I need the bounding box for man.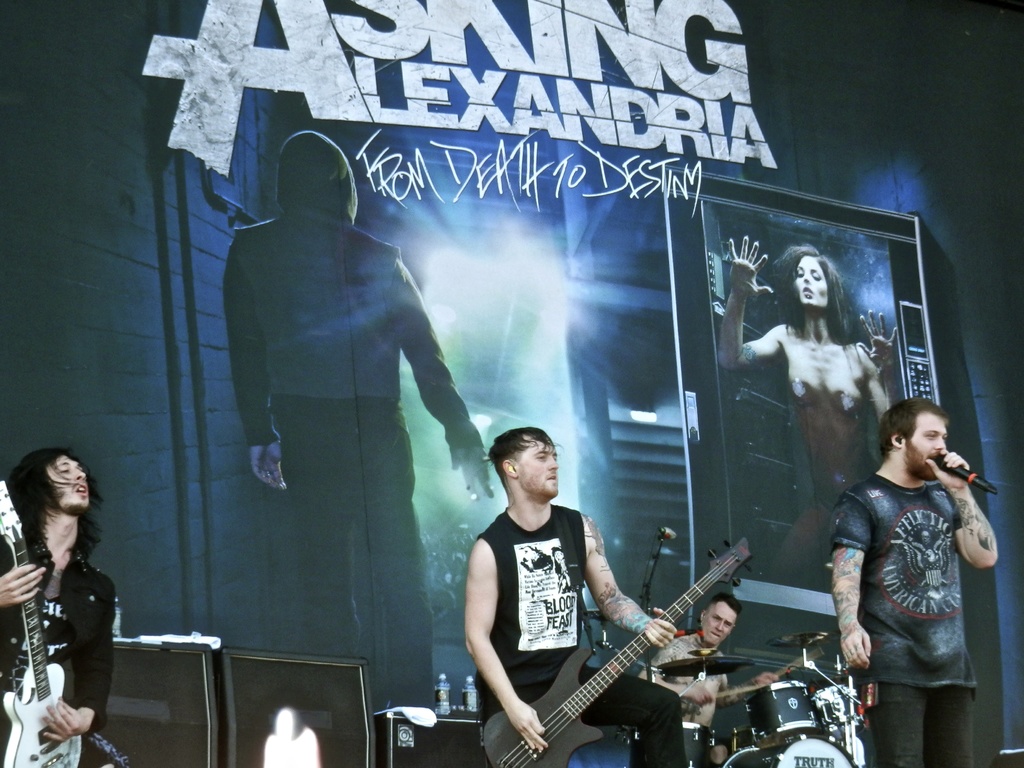
Here it is: bbox(460, 424, 689, 767).
